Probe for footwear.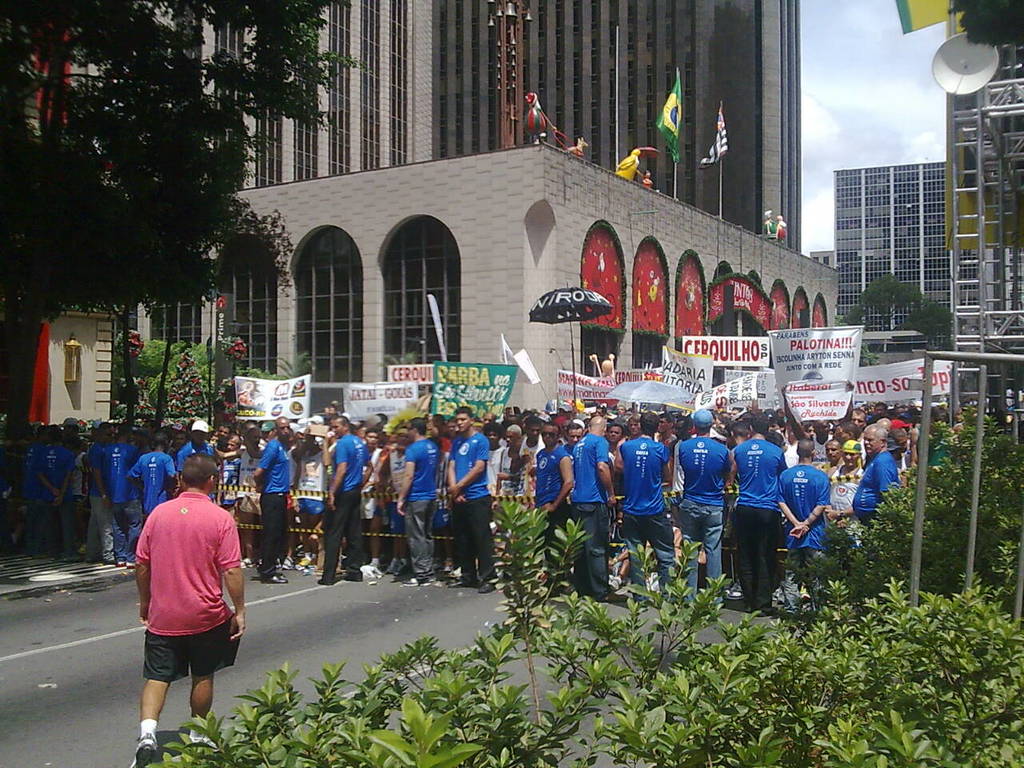
Probe result: x1=134 y1=735 x2=156 y2=767.
